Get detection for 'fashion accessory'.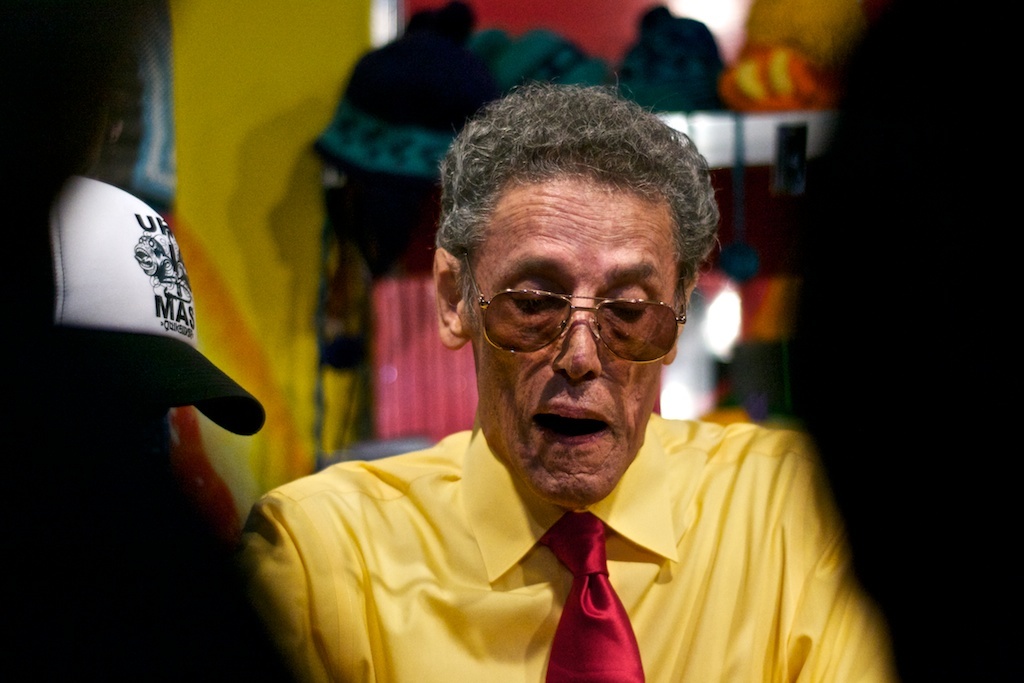
Detection: <region>545, 506, 644, 682</region>.
